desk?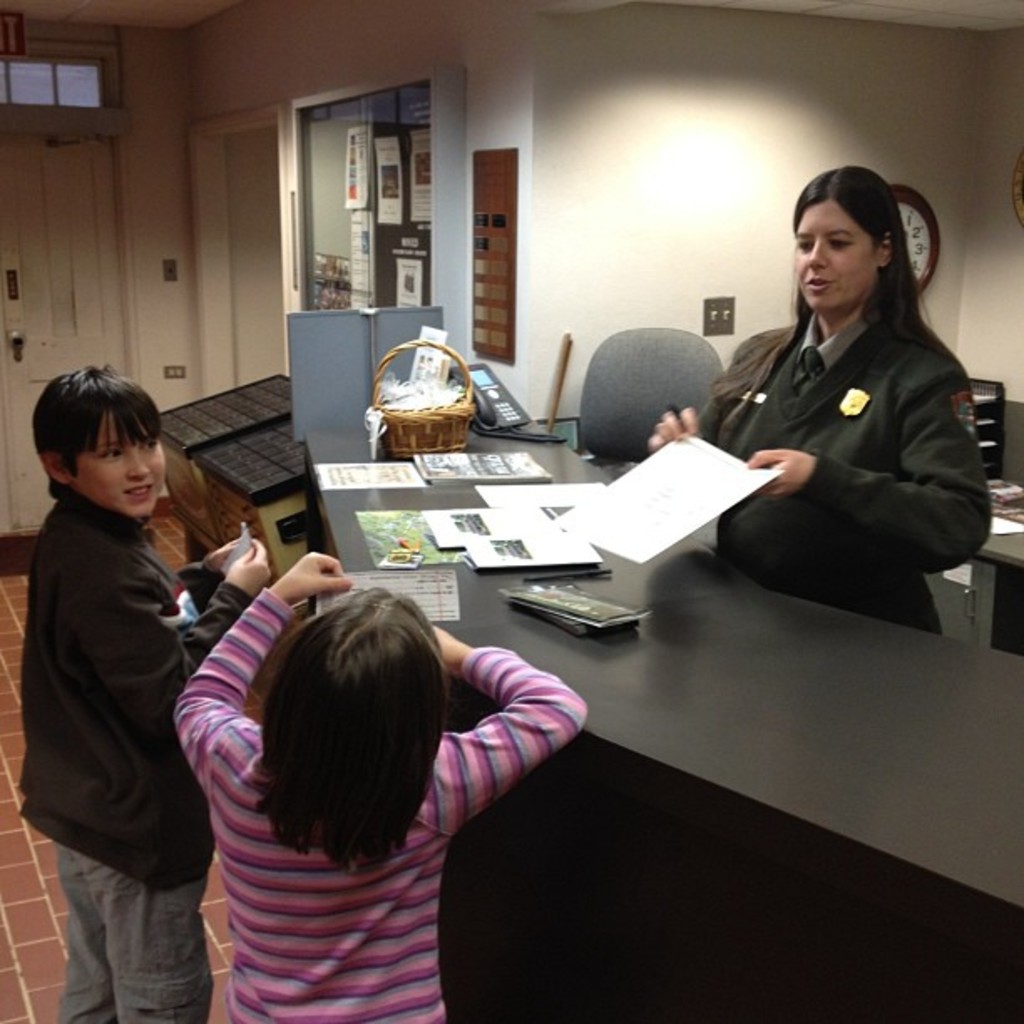
rect(306, 408, 1022, 1009)
